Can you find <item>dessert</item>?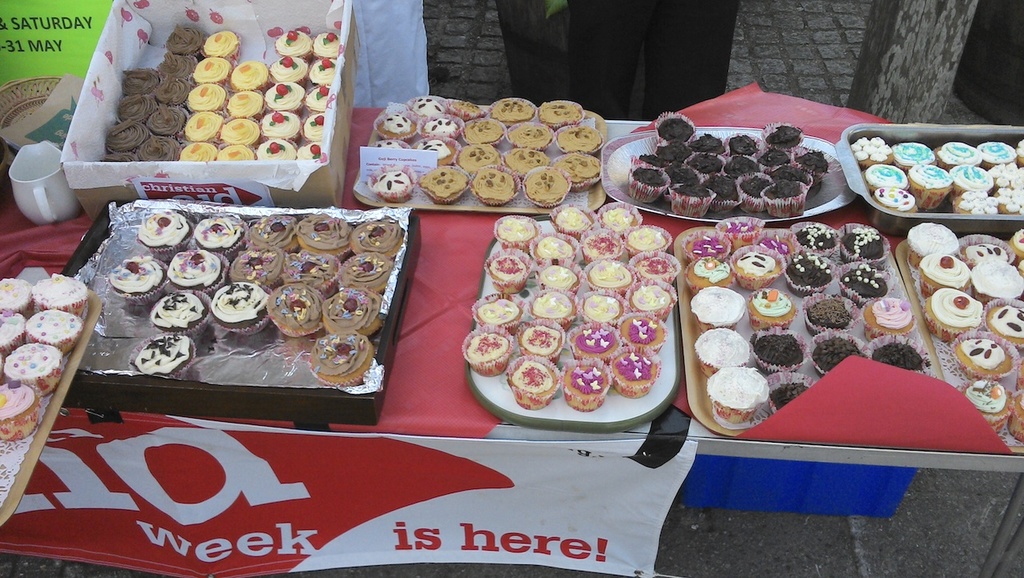
Yes, bounding box: 628:224:660:263.
